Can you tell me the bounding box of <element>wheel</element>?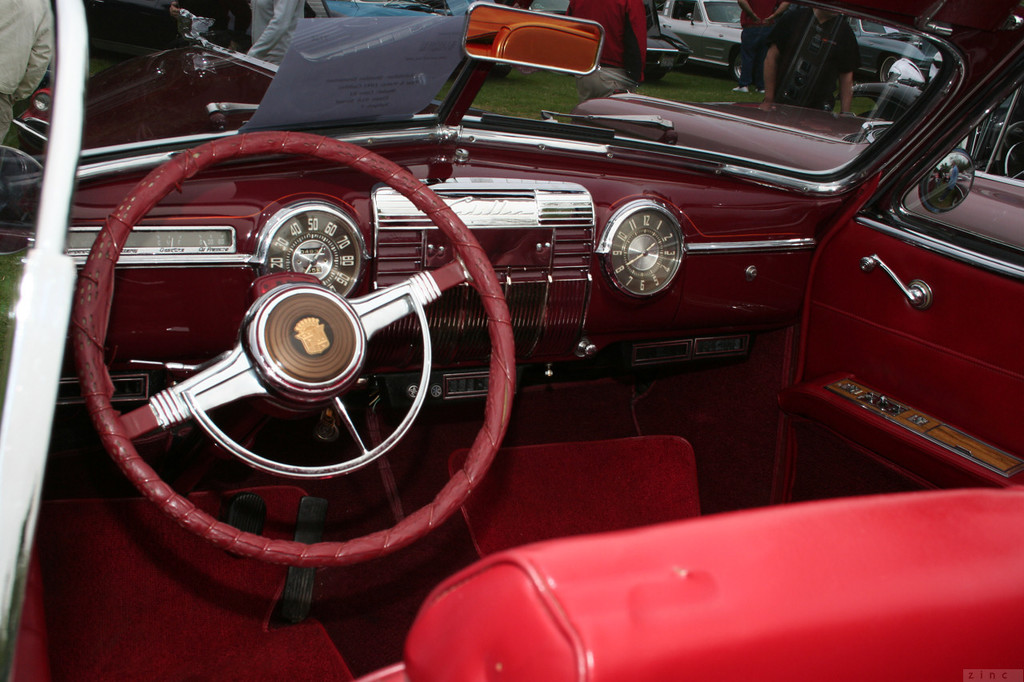
box=[880, 54, 898, 83].
